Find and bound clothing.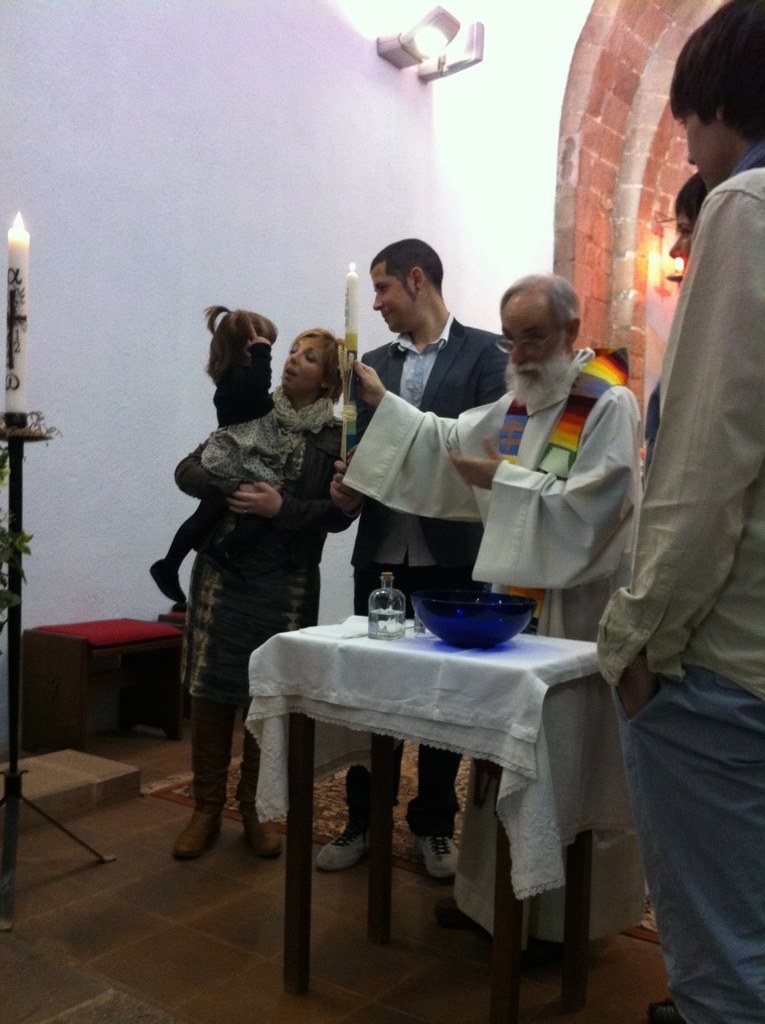
Bound: (left=193, top=344, right=300, bottom=498).
